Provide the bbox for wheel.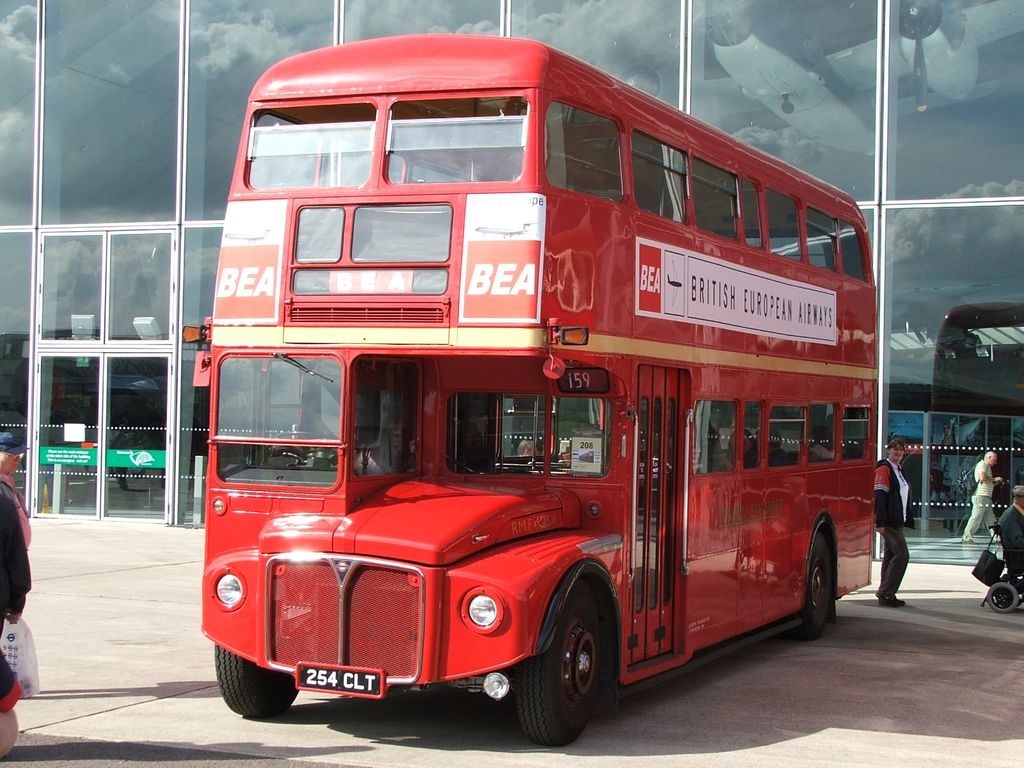
detection(988, 580, 1019, 612).
